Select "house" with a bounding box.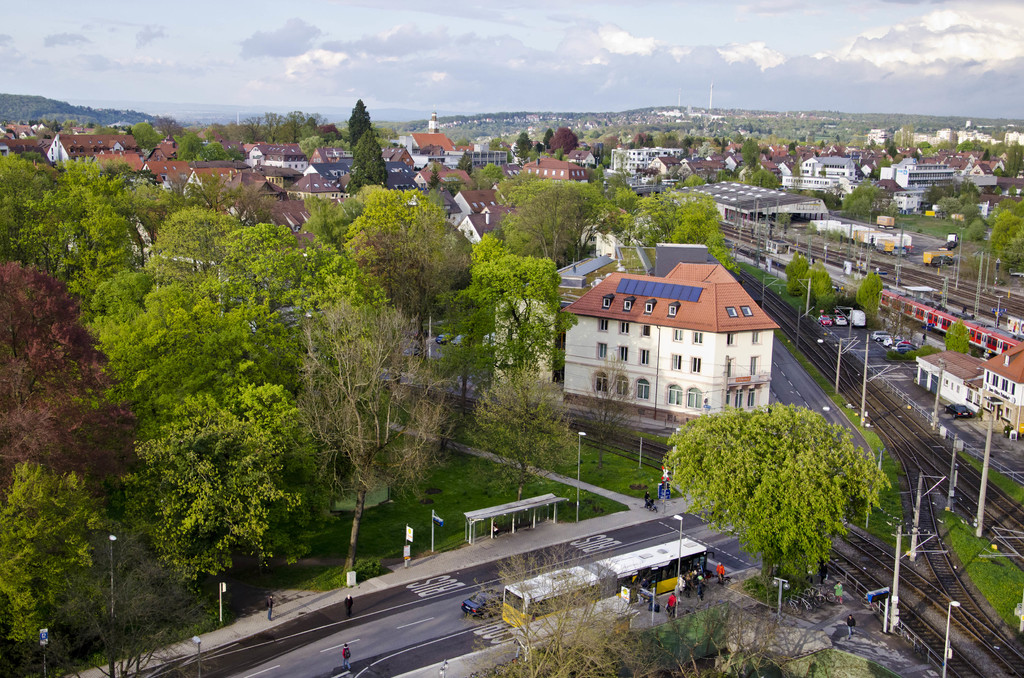
x1=931 y1=353 x2=1002 y2=411.
